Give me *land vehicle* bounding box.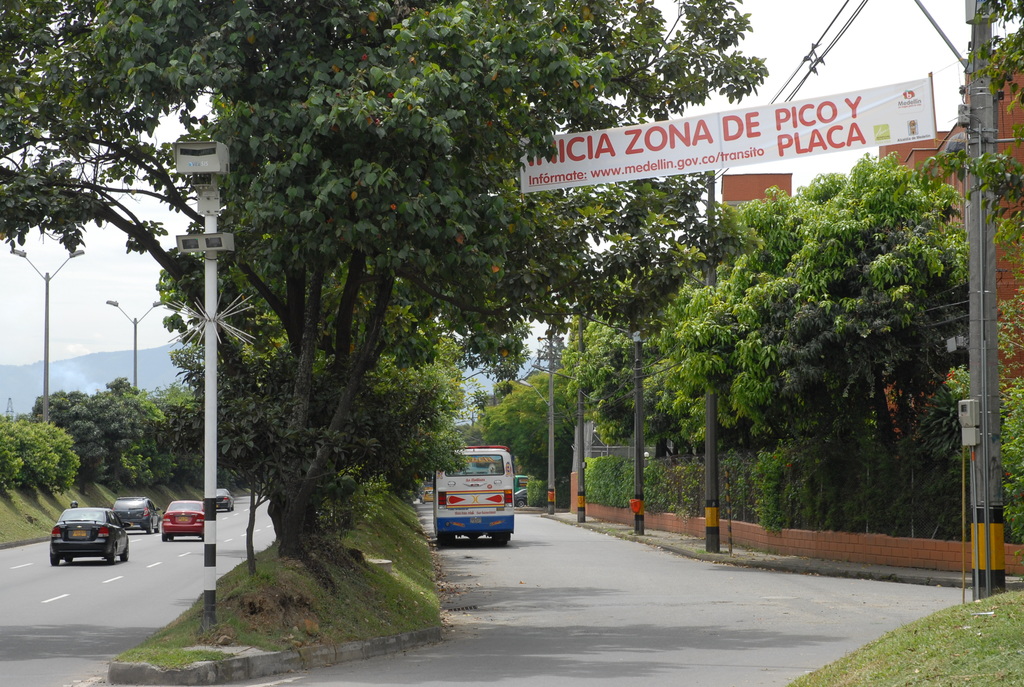
x1=421, y1=487, x2=430, y2=503.
